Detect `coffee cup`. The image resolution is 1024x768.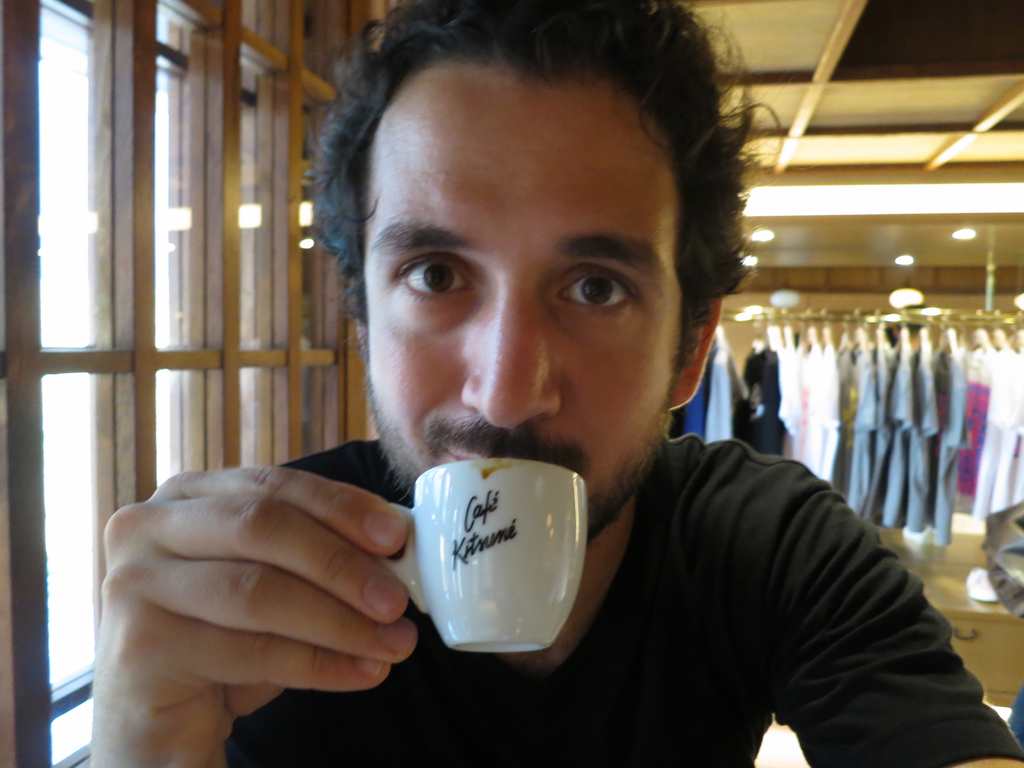
[left=371, top=458, right=592, bottom=657].
